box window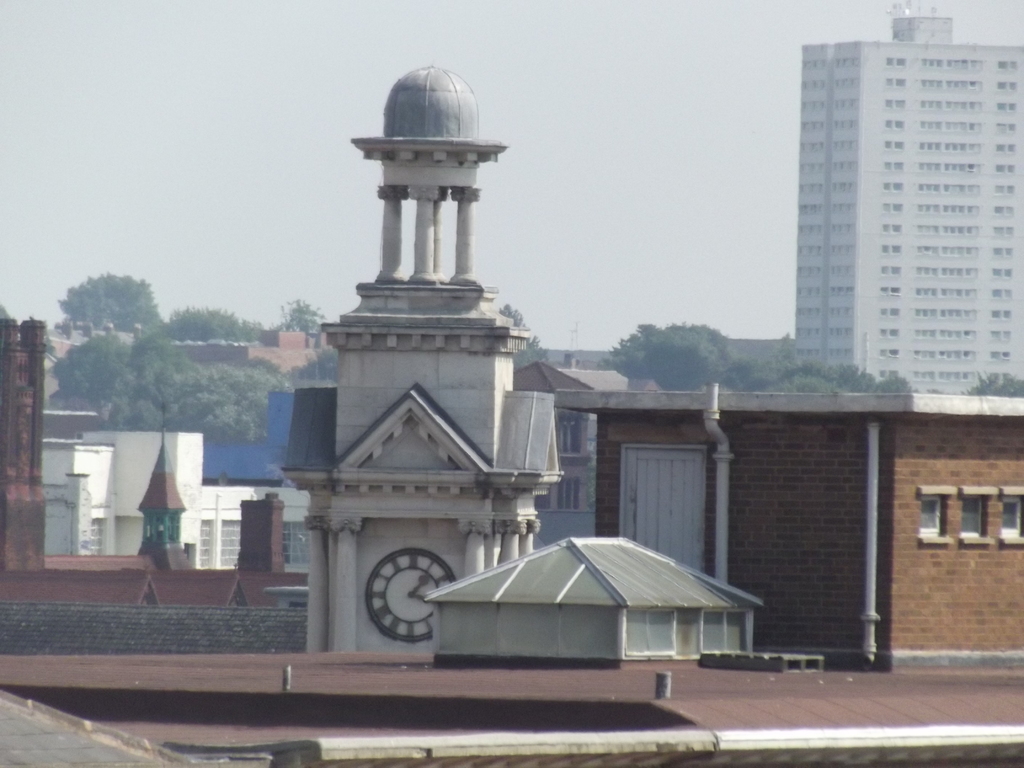
BBox(960, 492, 988, 537)
